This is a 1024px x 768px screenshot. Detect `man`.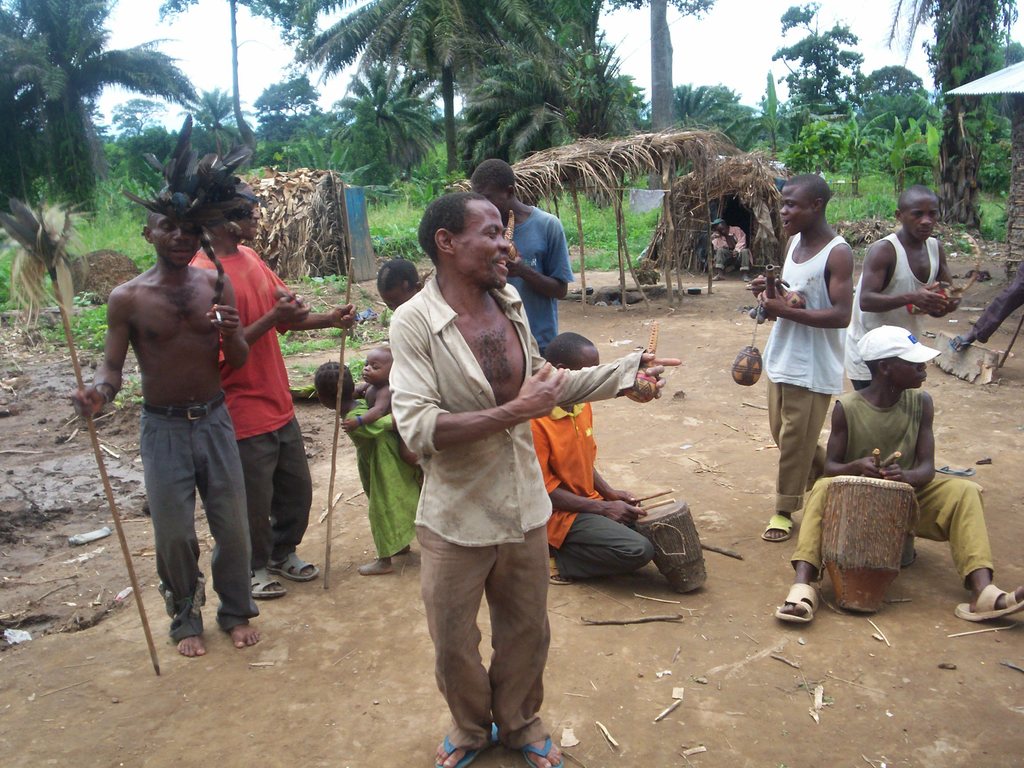
BBox(379, 196, 602, 733).
